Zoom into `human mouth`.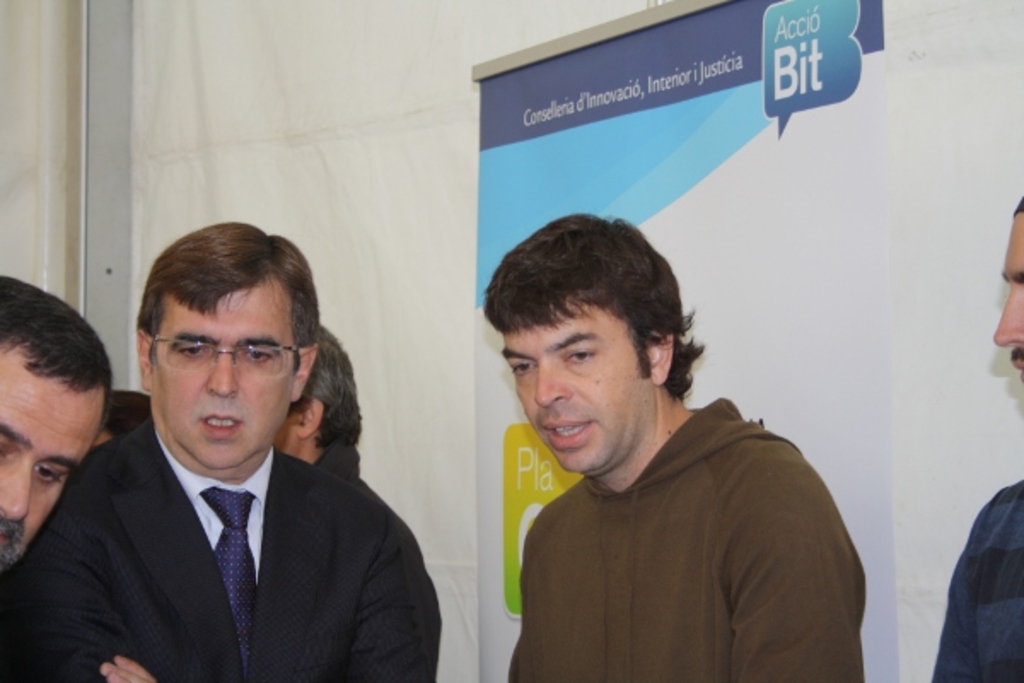
Zoom target: BBox(195, 403, 244, 441).
